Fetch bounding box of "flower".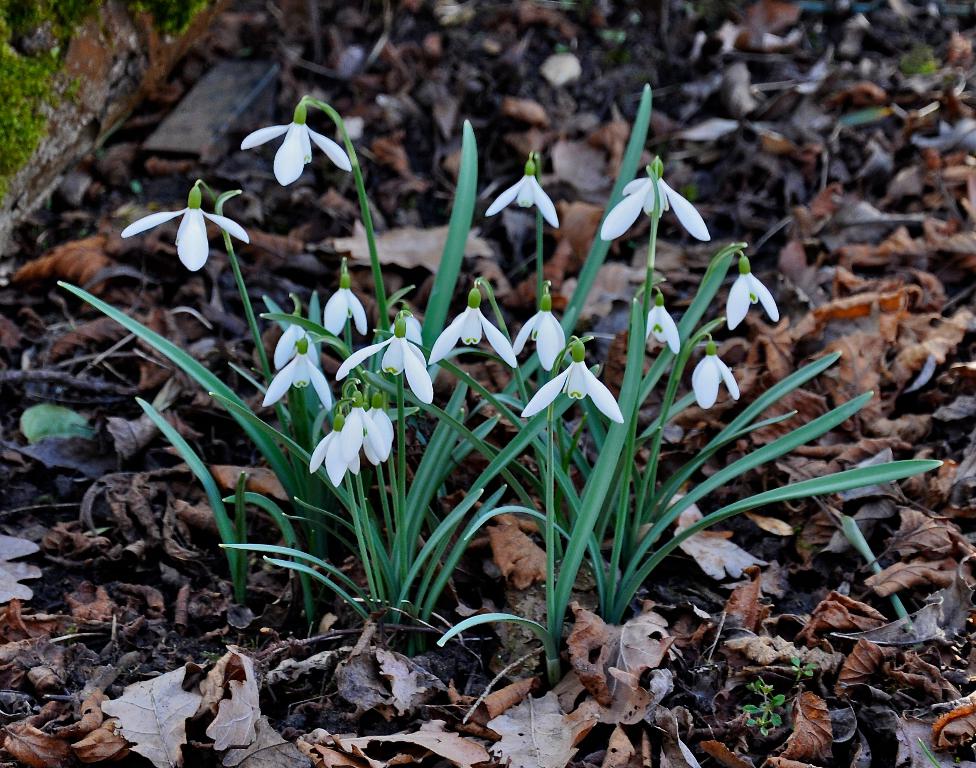
Bbox: bbox=(722, 254, 783, 328).
